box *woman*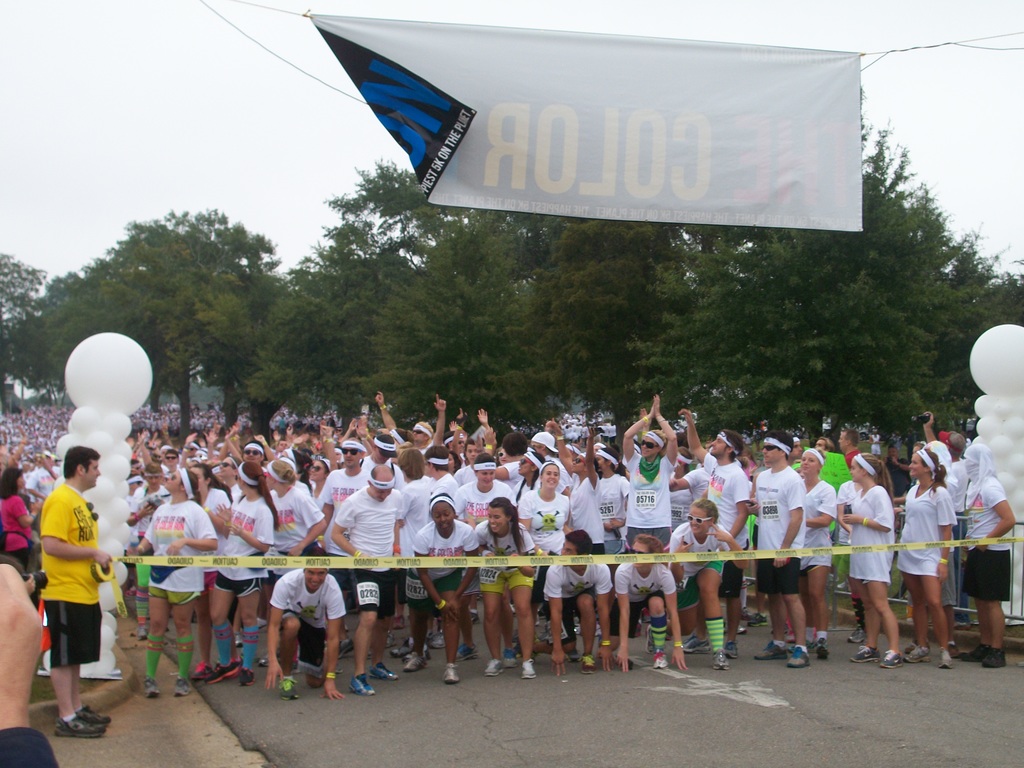
[x1=0, y1=468, x2=41, y2=572]
